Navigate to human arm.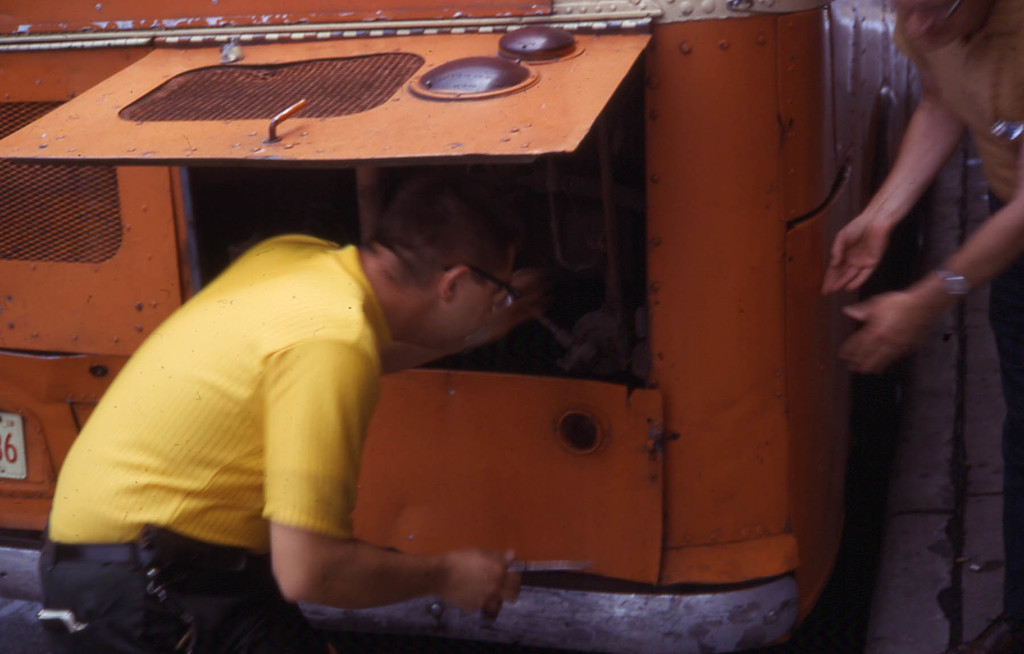
Navigation target: {"x1": 820, "y1": 93, "x2": 971, "y2": 296}.
